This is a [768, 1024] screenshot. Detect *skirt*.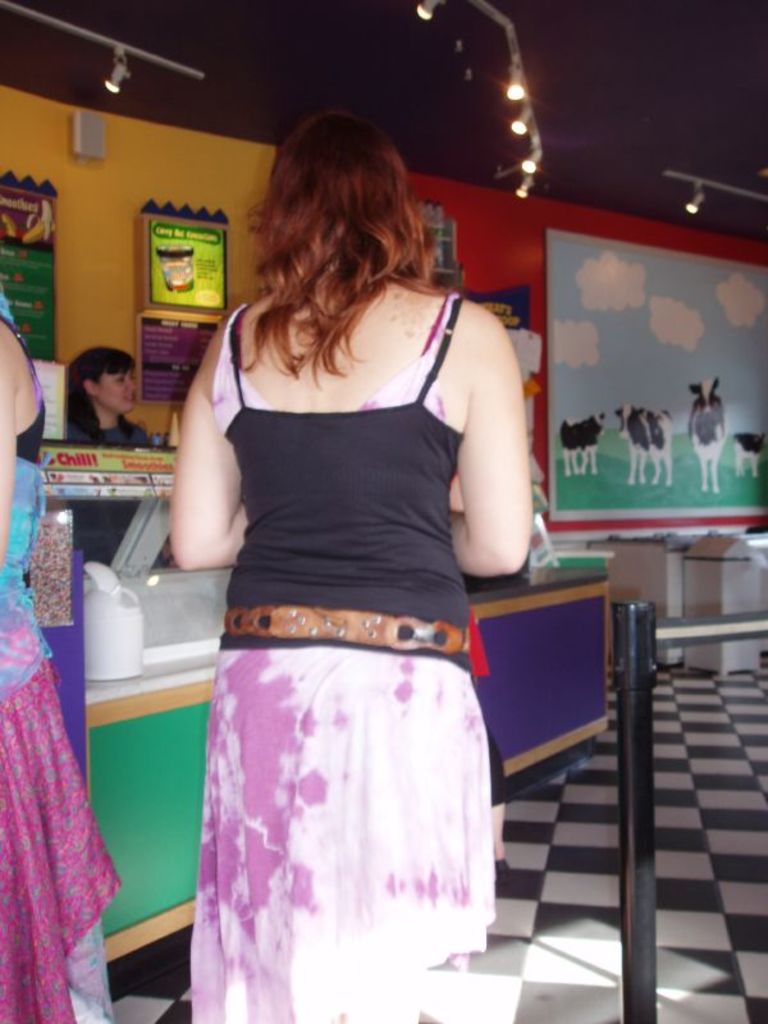
0,662,123,1023.
